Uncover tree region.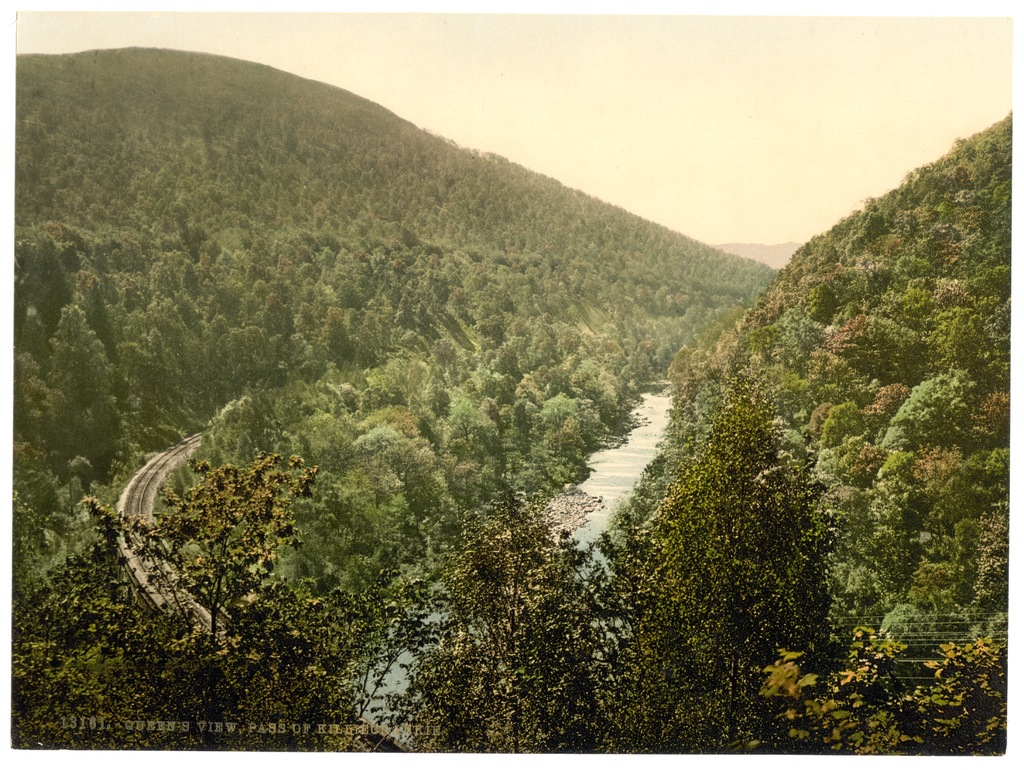
Uncovered: 10/448/382/755.
